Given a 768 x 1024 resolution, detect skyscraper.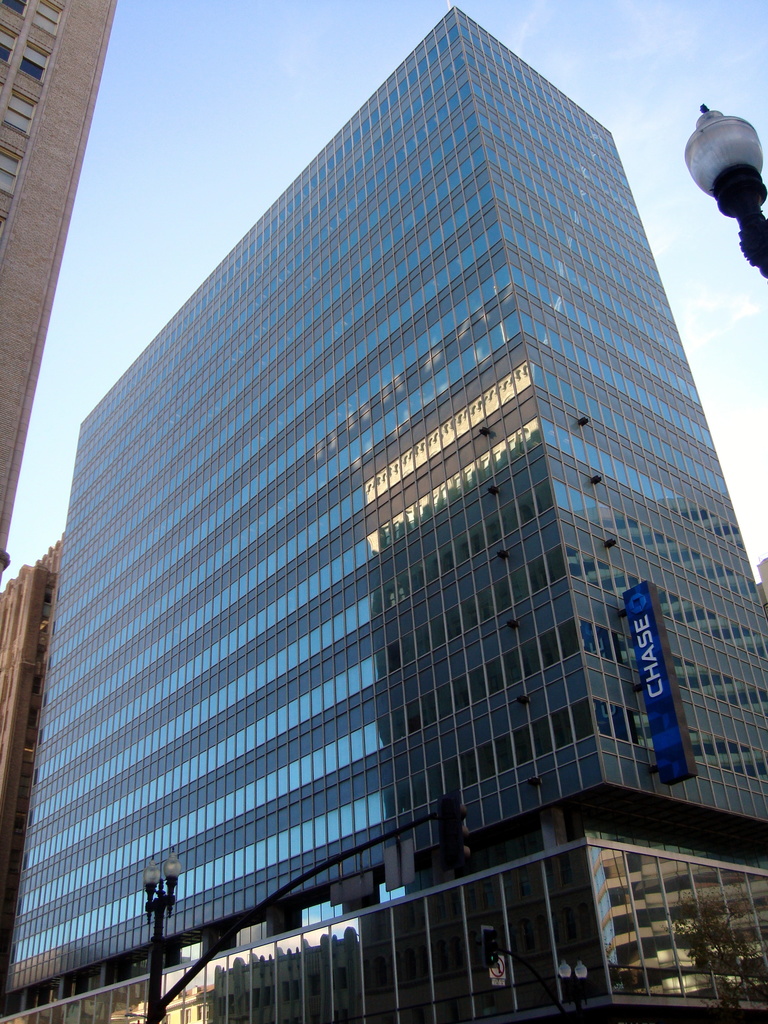
<region>0, 0, 121, 584</region>.
